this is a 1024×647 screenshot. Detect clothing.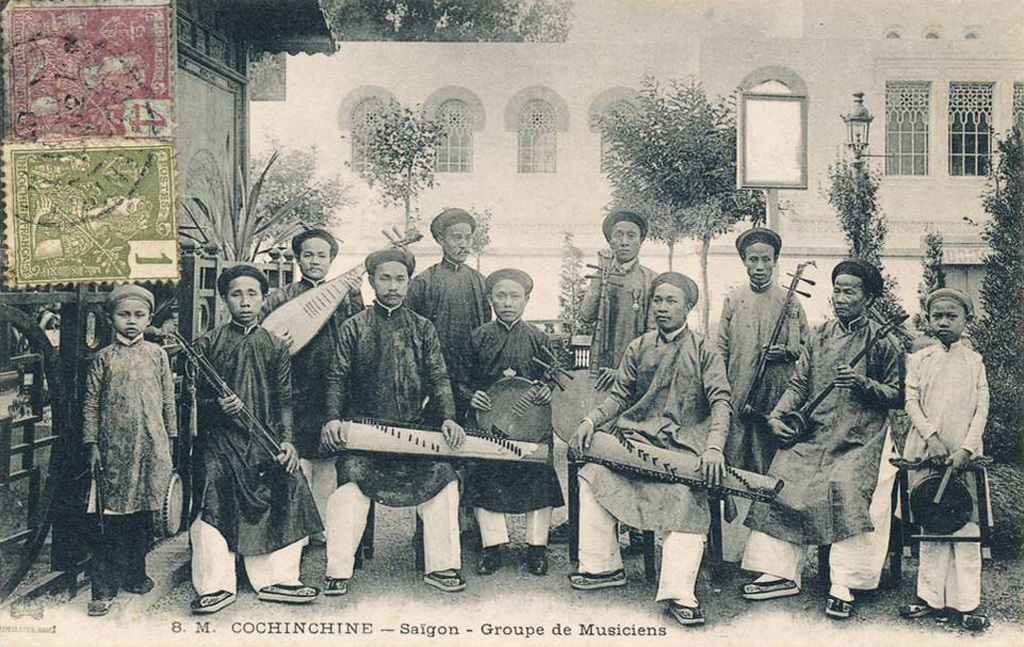
select_region(584, 259, 663, 411).
